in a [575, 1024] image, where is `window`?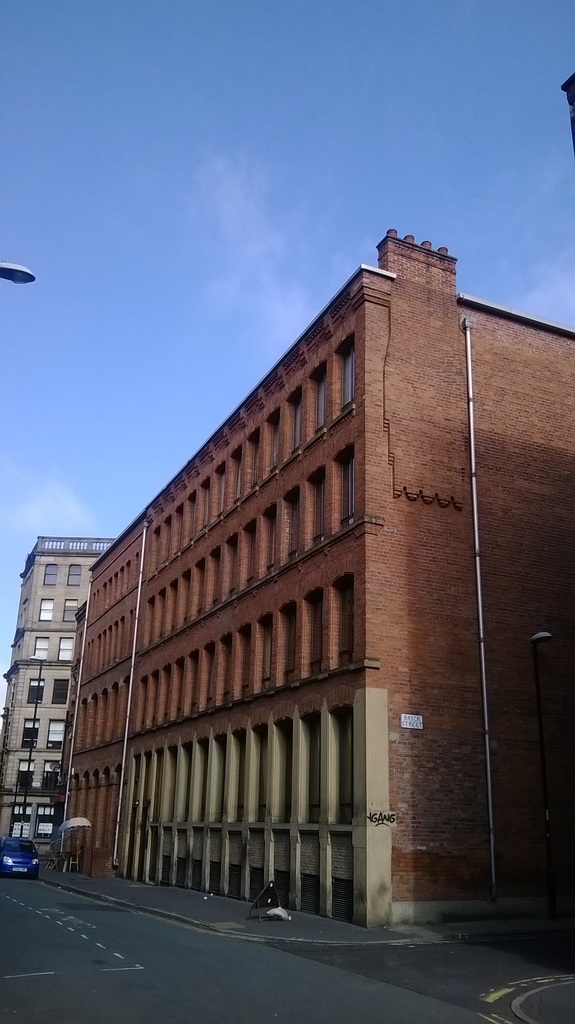
rect(69, 560, 83, 588).
